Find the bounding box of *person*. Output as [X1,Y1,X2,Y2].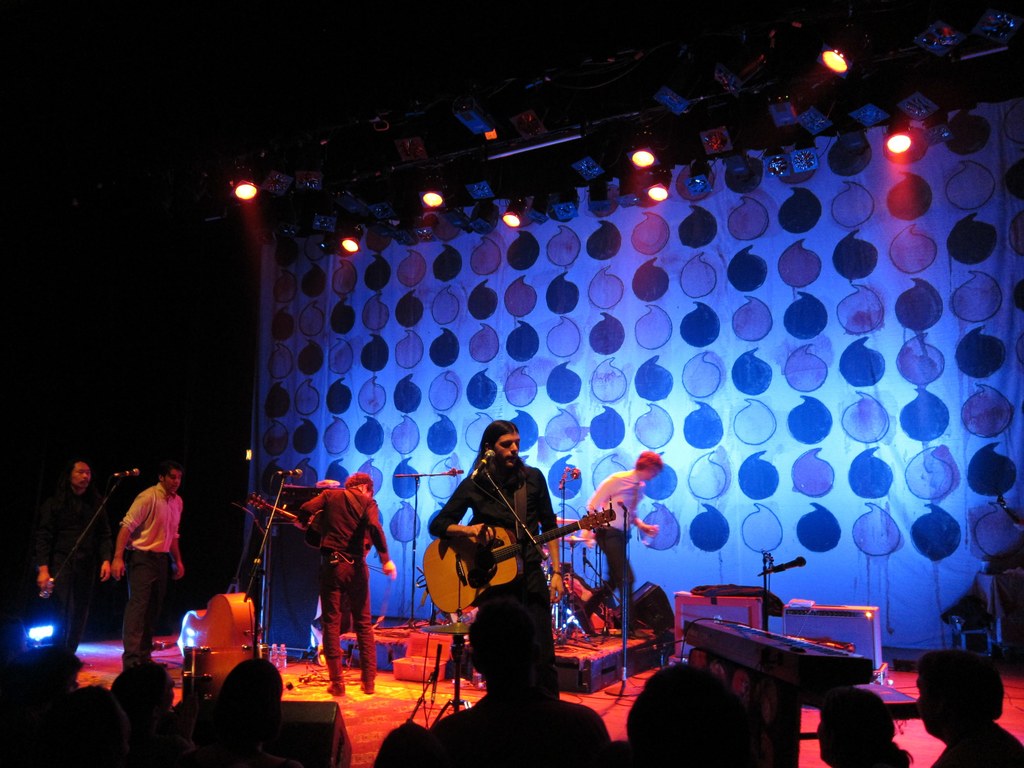
[46,458,124,672].
